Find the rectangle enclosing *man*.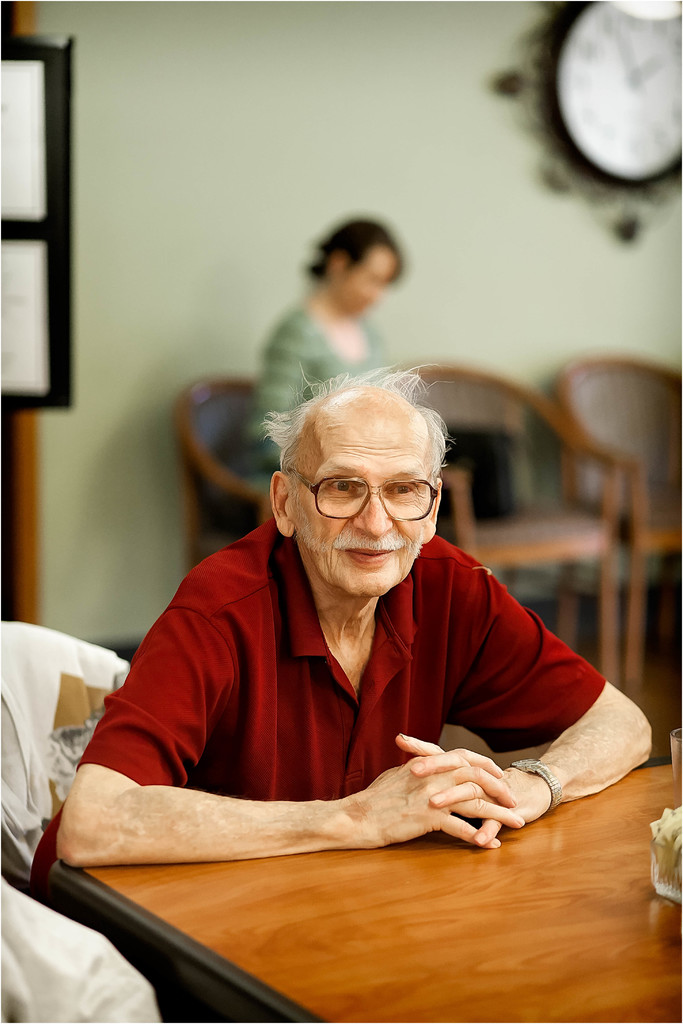
locate(94, 350, 617, 895).
